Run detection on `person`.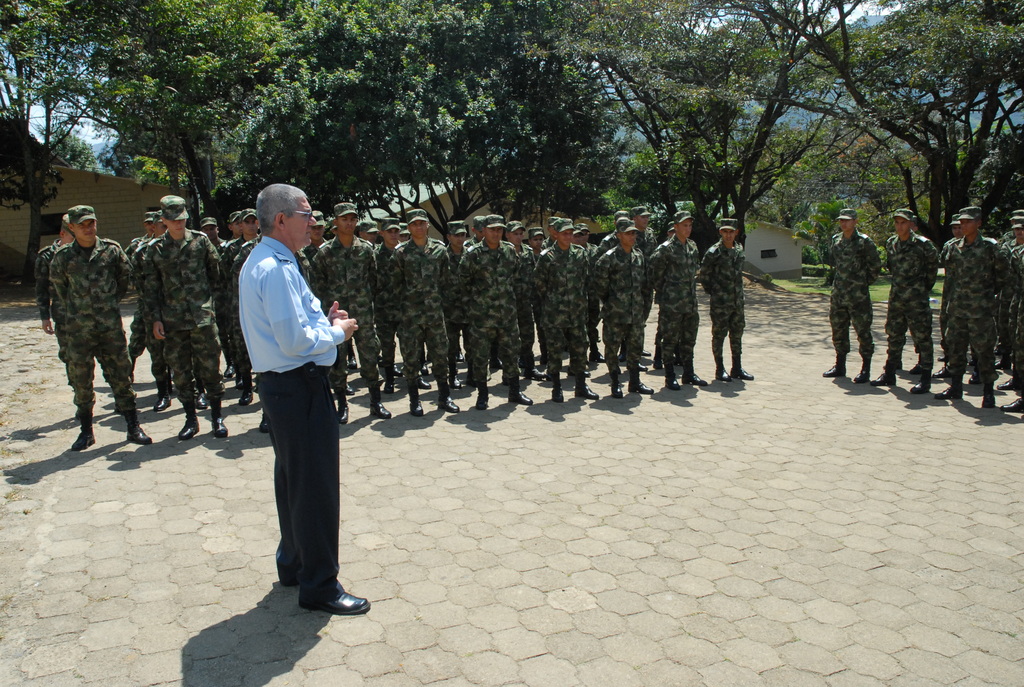
Result: 574, 221, 599, 363.
